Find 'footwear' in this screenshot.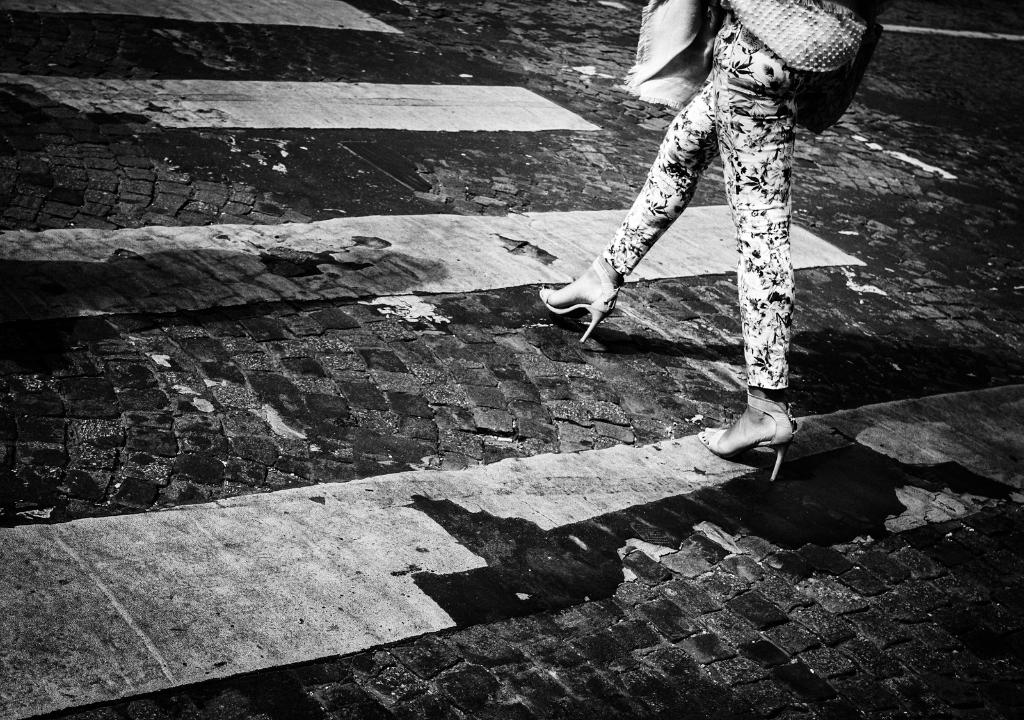
The bounding box for 'footwear' is x1=540 y1=252 x2=616 y2=337.
